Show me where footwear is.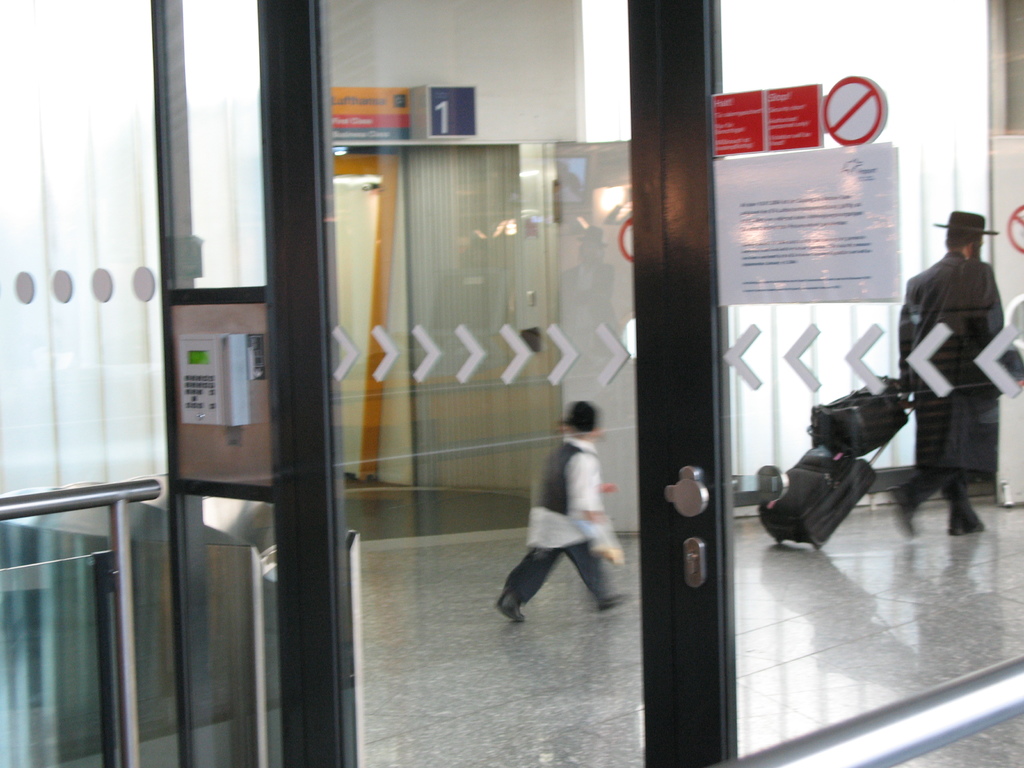
footwear is at (left=886, top=488, right=915, bottom=537).
